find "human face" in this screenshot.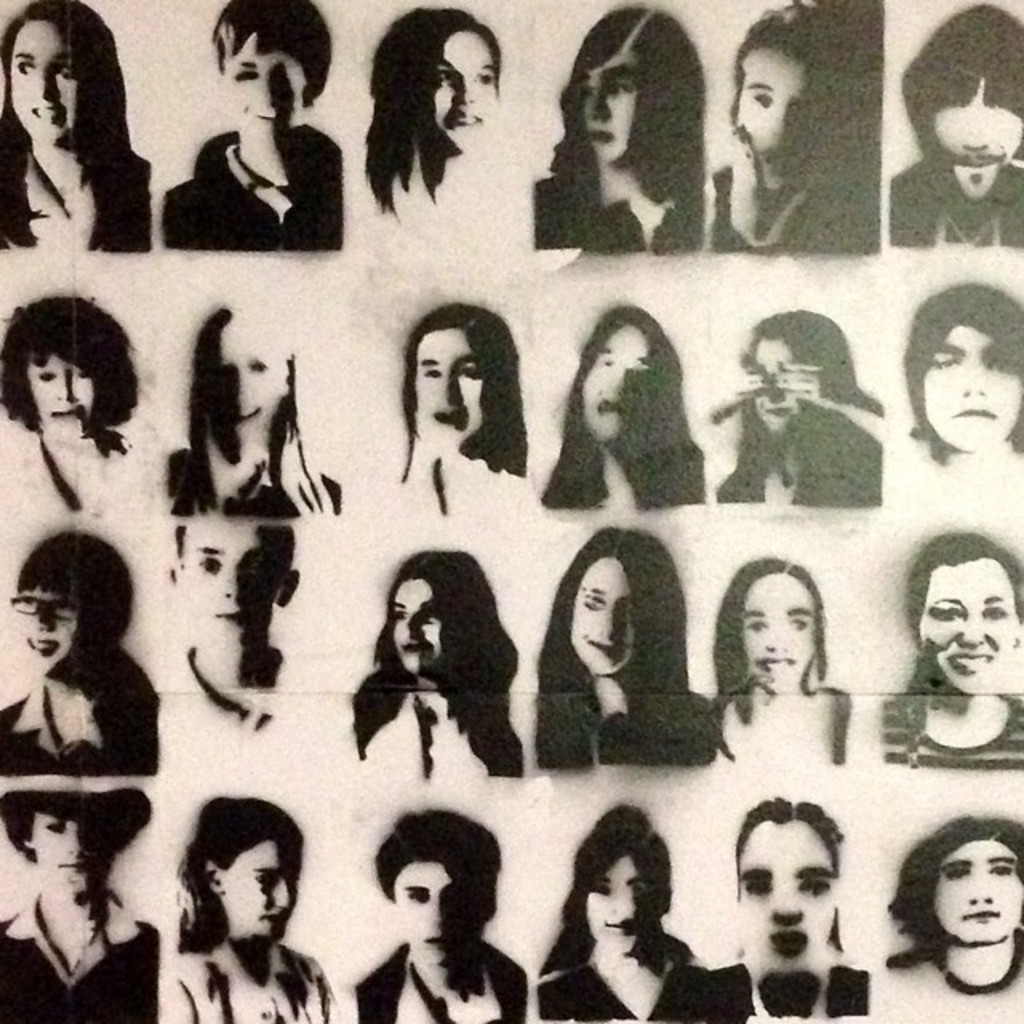
The bounding box for "human face" is (left=434, top=18, right=490, bottom=154).
